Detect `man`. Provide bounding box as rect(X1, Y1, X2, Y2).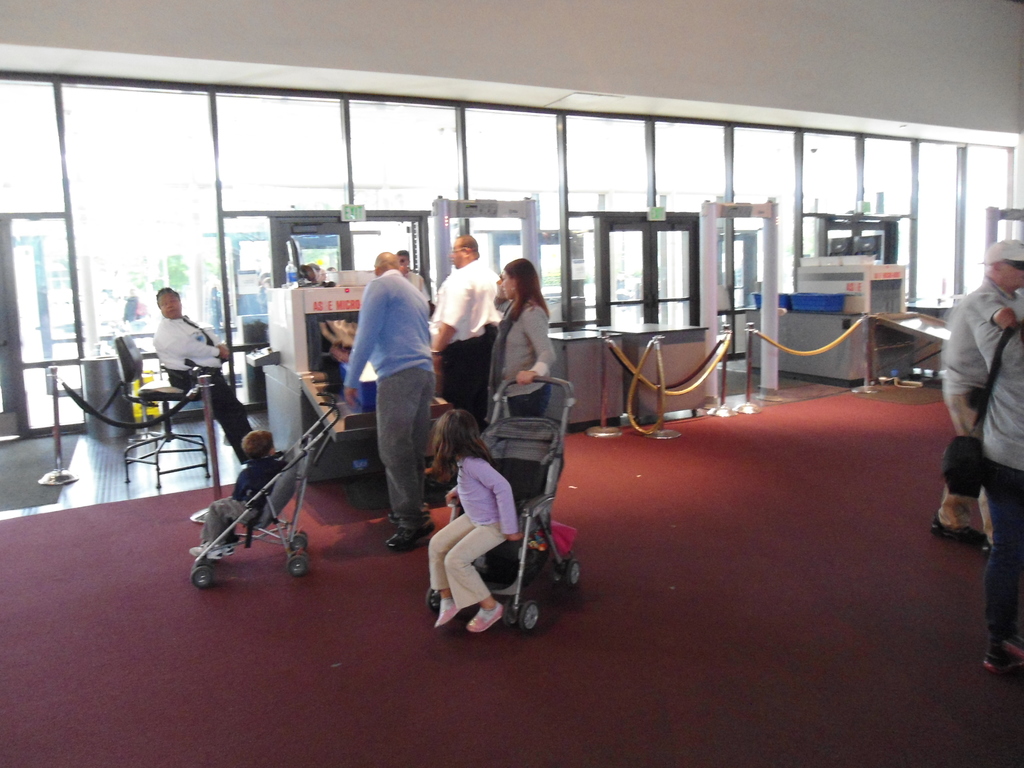
rect(927, 238, 1023, 551).
